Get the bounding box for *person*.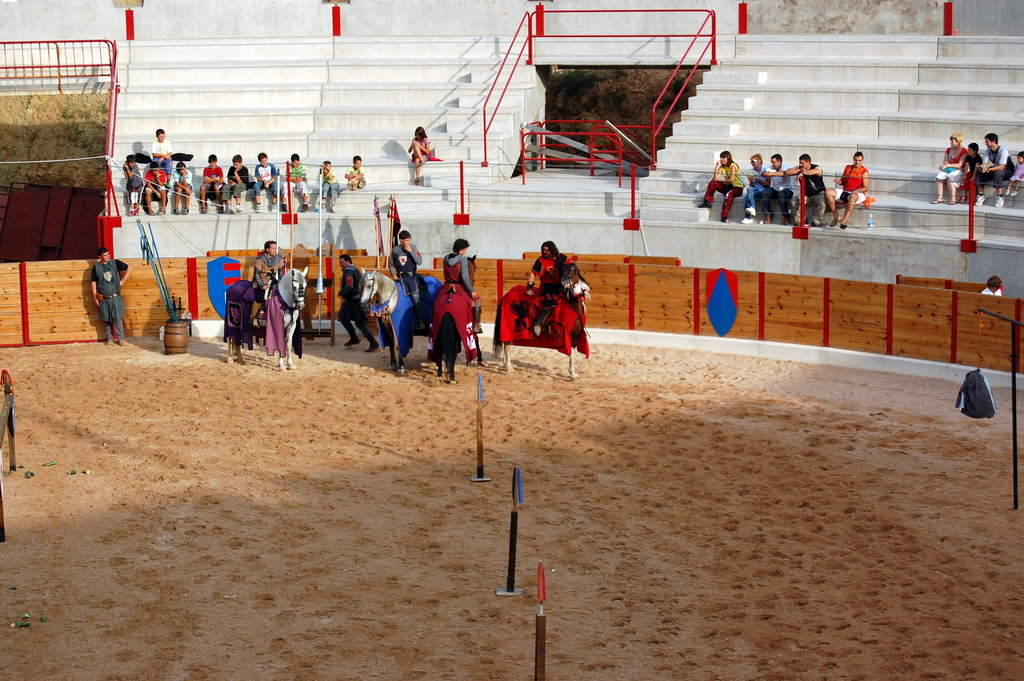
(left=342, top=152, right=374, bottom=192).
